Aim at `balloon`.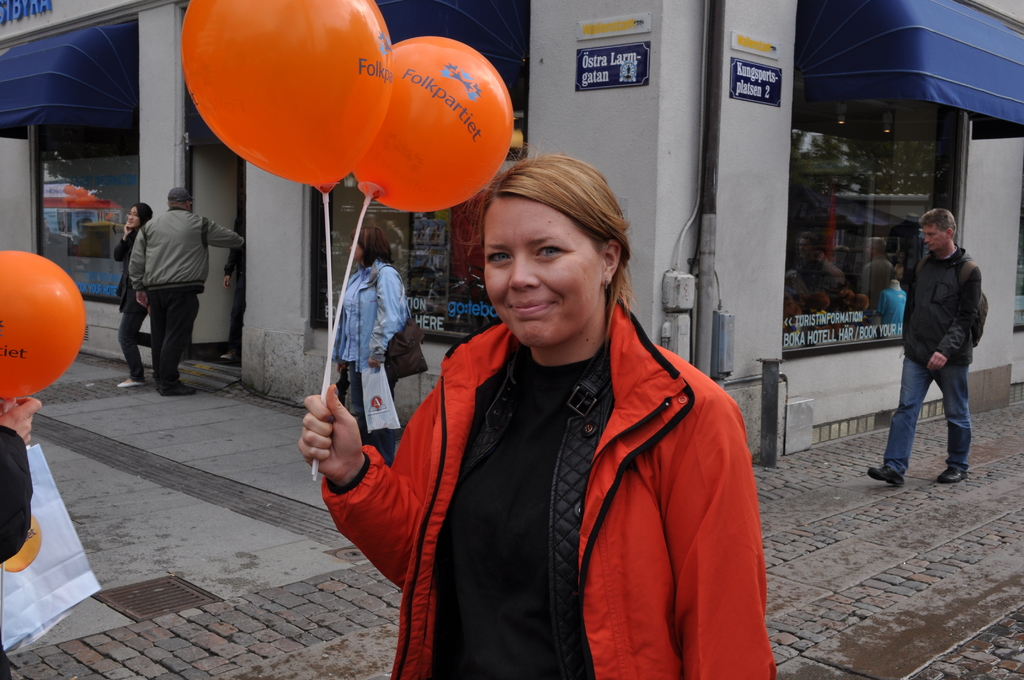
Aimed at x1=187 y1=0 x2=393 y2=201.
